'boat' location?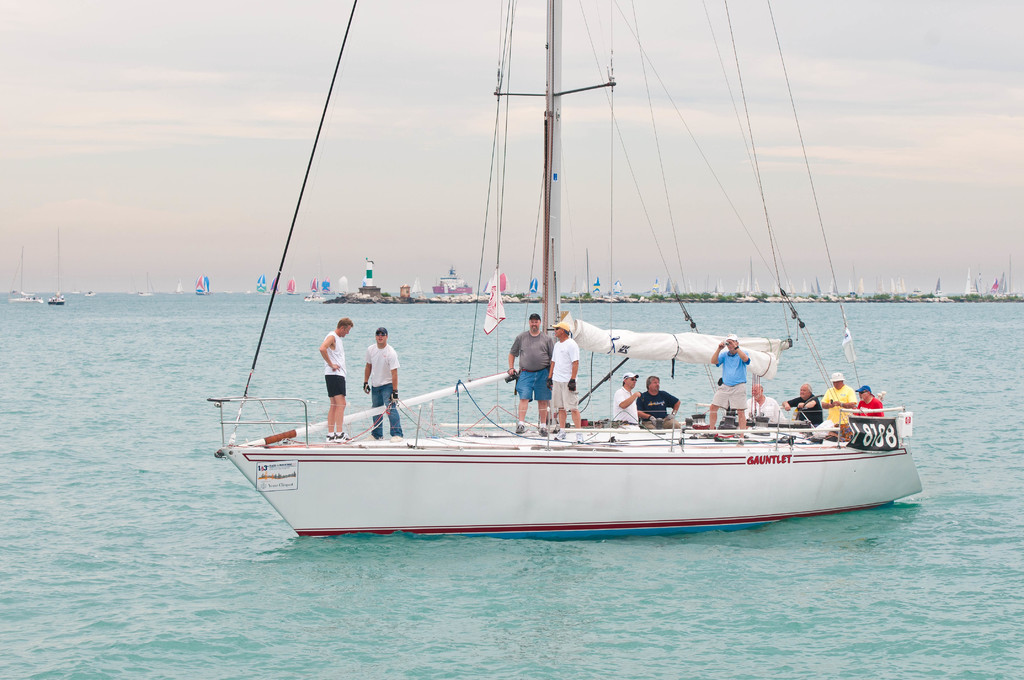
[255, 271, 265, 295]
